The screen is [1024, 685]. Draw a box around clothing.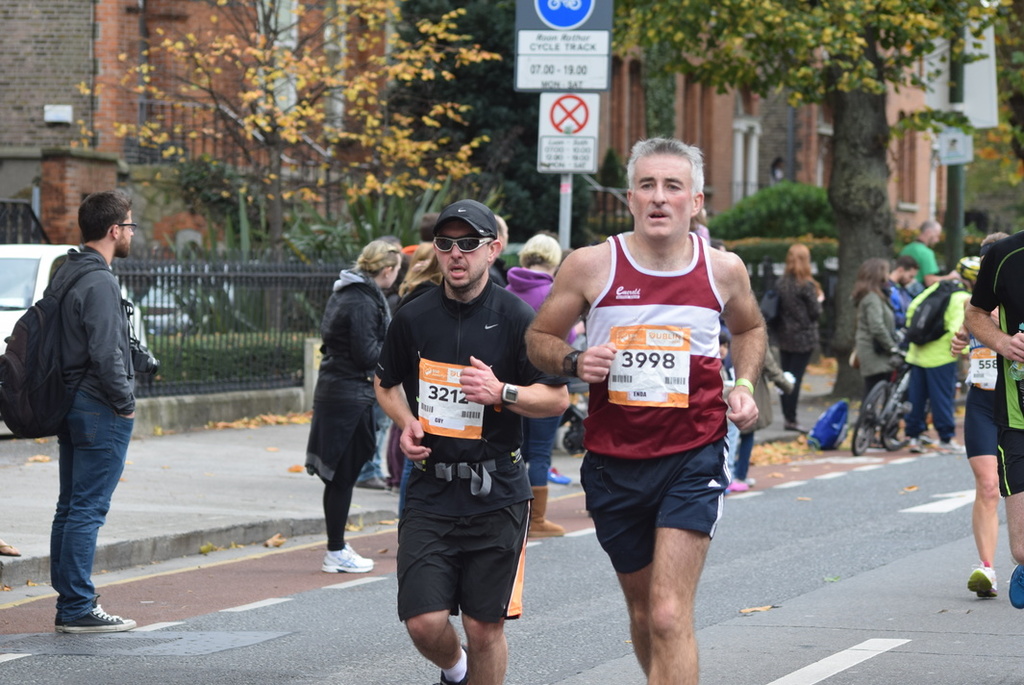
(x1=880, y1=278, x2=933, y2=335).
